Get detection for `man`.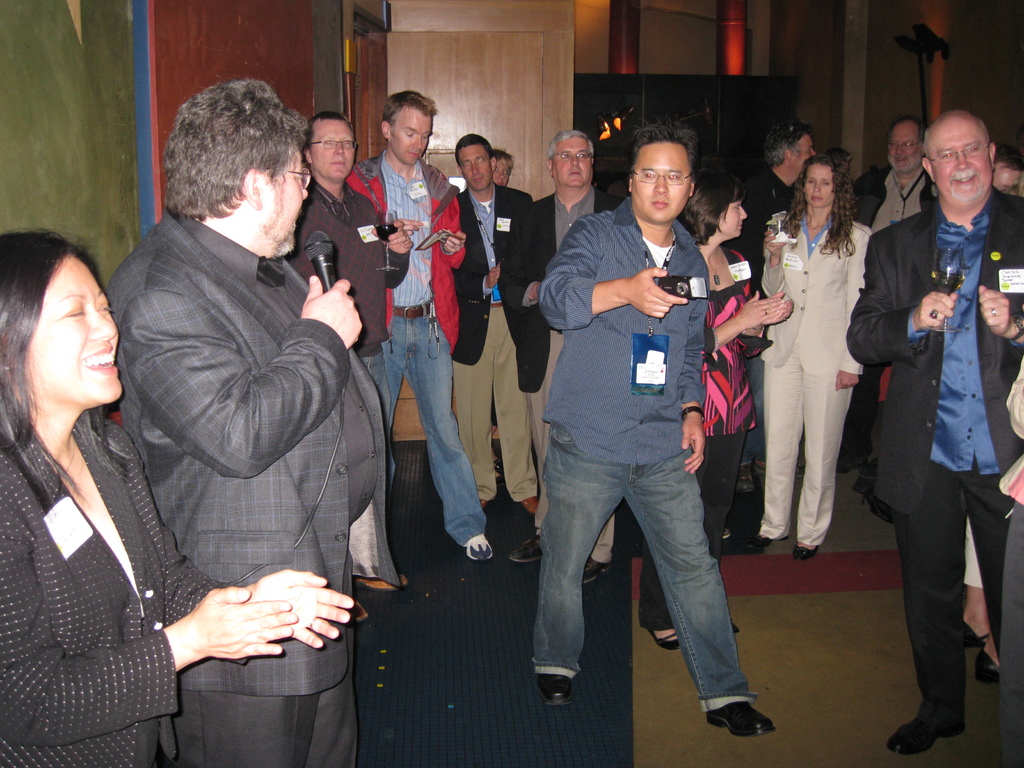
Detection: select_region(351, 86, 498, 559).
